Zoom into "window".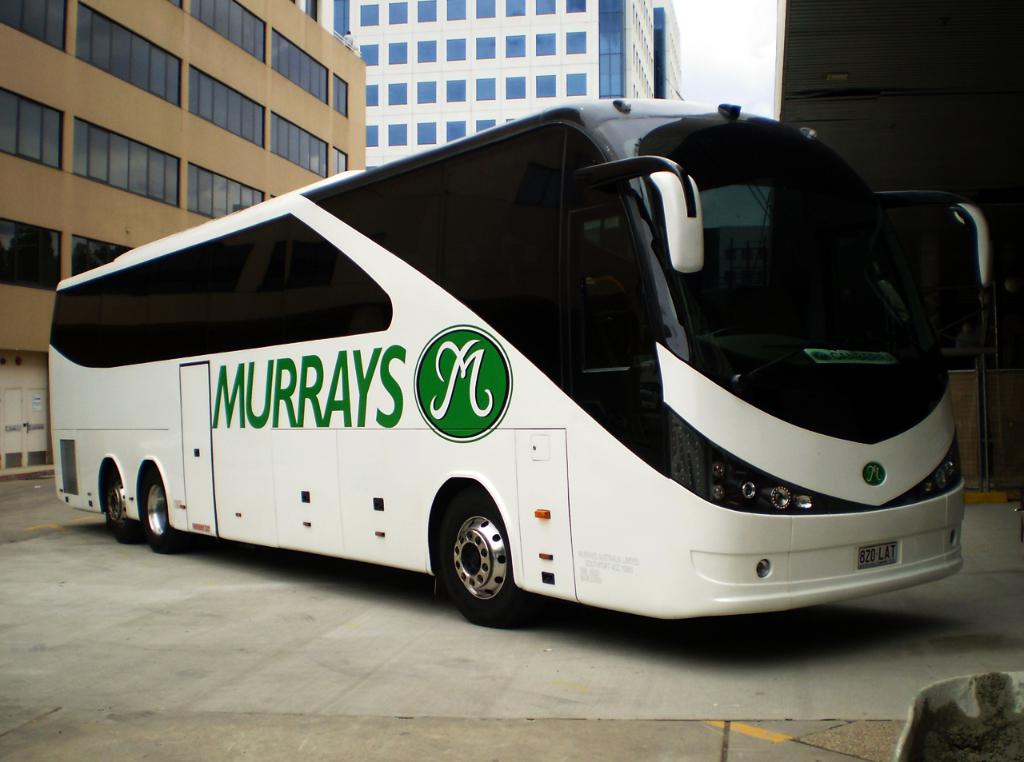
Zoom target: (190,165,267,221).
